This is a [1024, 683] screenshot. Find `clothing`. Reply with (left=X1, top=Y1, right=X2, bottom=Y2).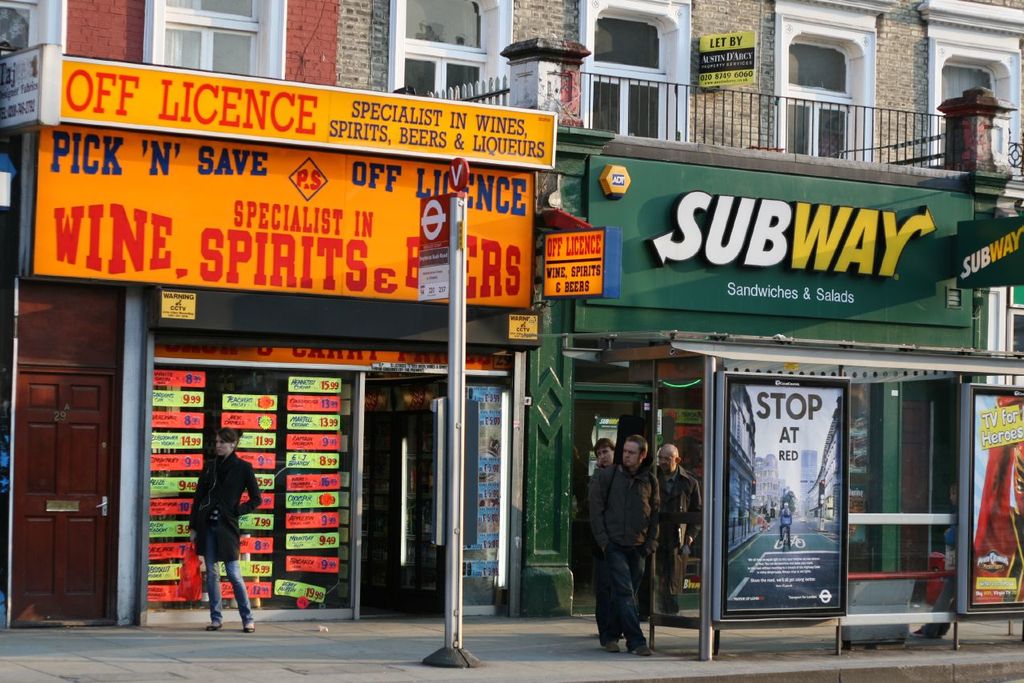
(left=592, top=456, right=653, bottom=641).
